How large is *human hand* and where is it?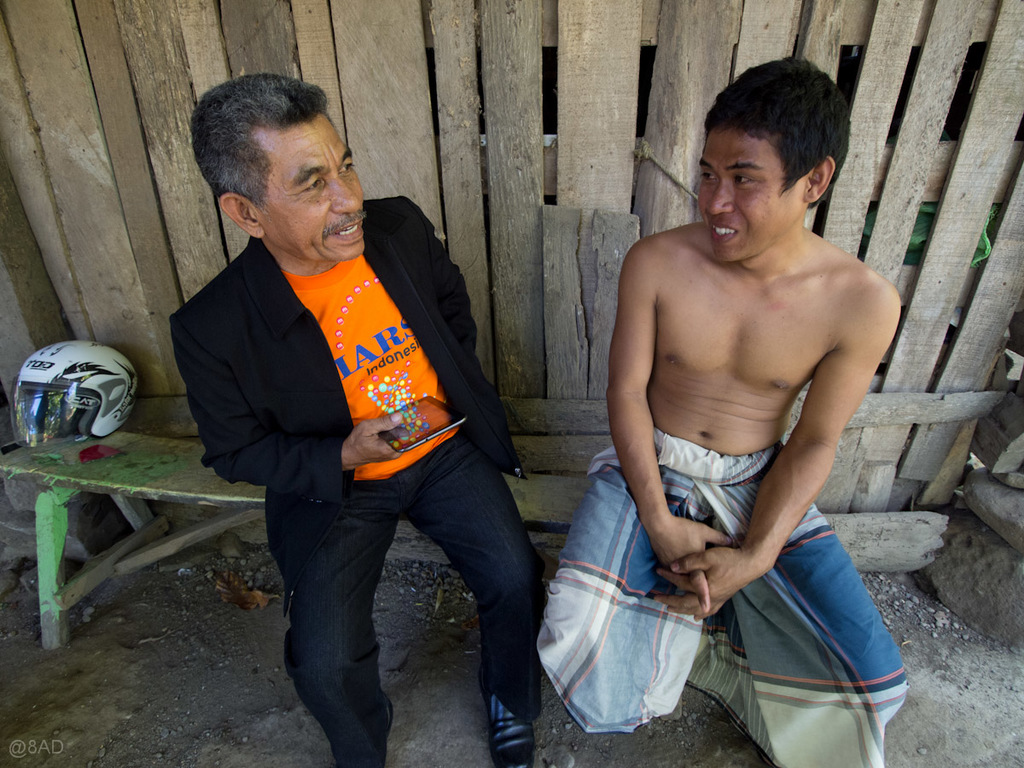
Bounding box: 344:410:405:469.
